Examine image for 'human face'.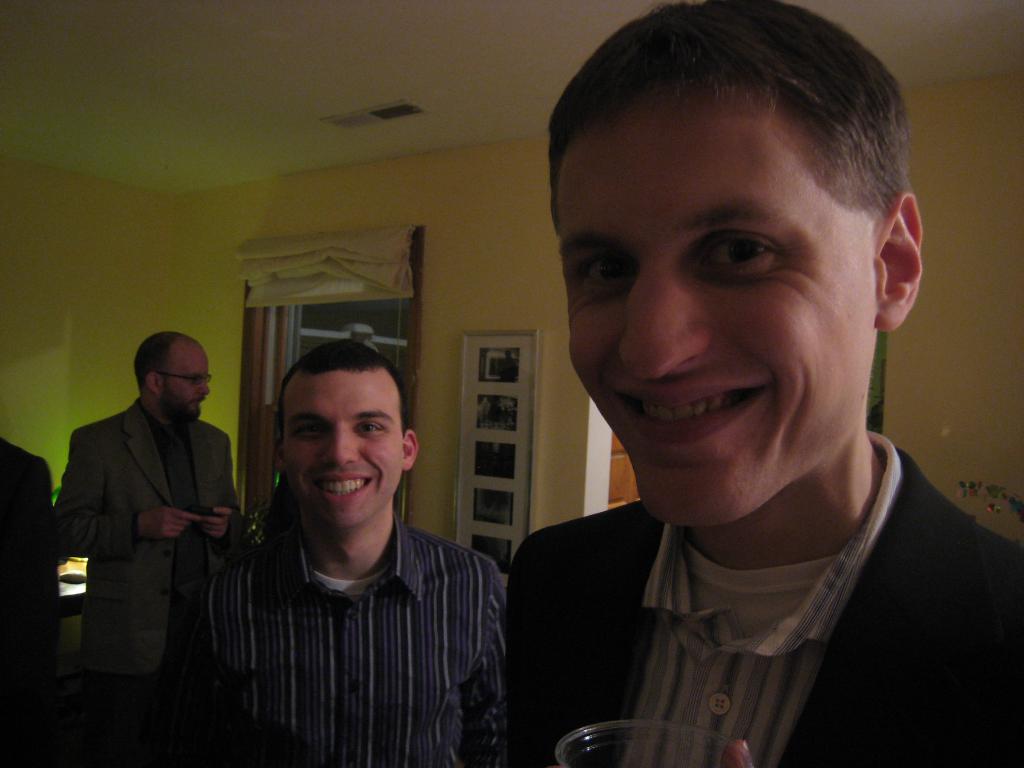
Examination result: {"left": 559, "top": 93, "right": 879, "bottom": 532}.
